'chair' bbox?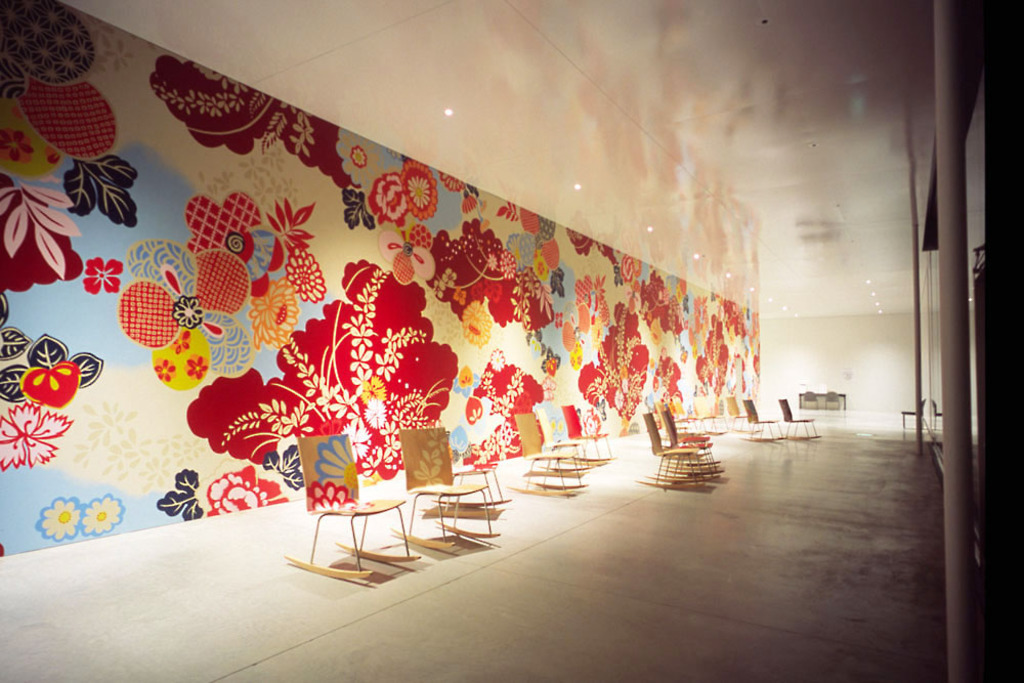
{"x1": 643, "y1": 416, "x2": 709, "y2": 487}
